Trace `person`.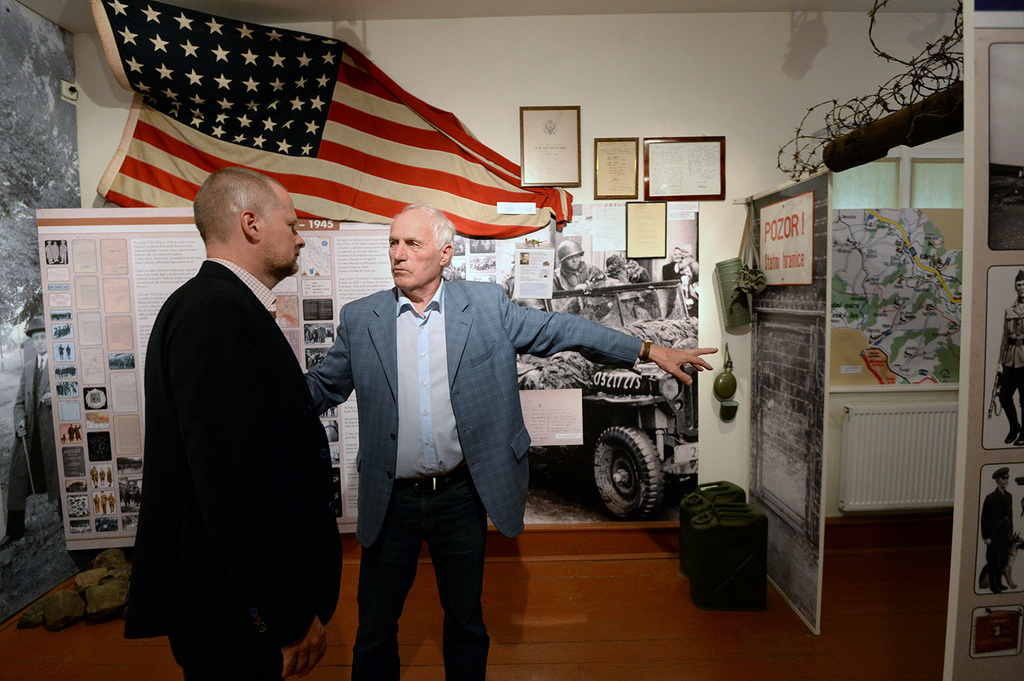
Traced to BBox(119, 135, 343, 665).
